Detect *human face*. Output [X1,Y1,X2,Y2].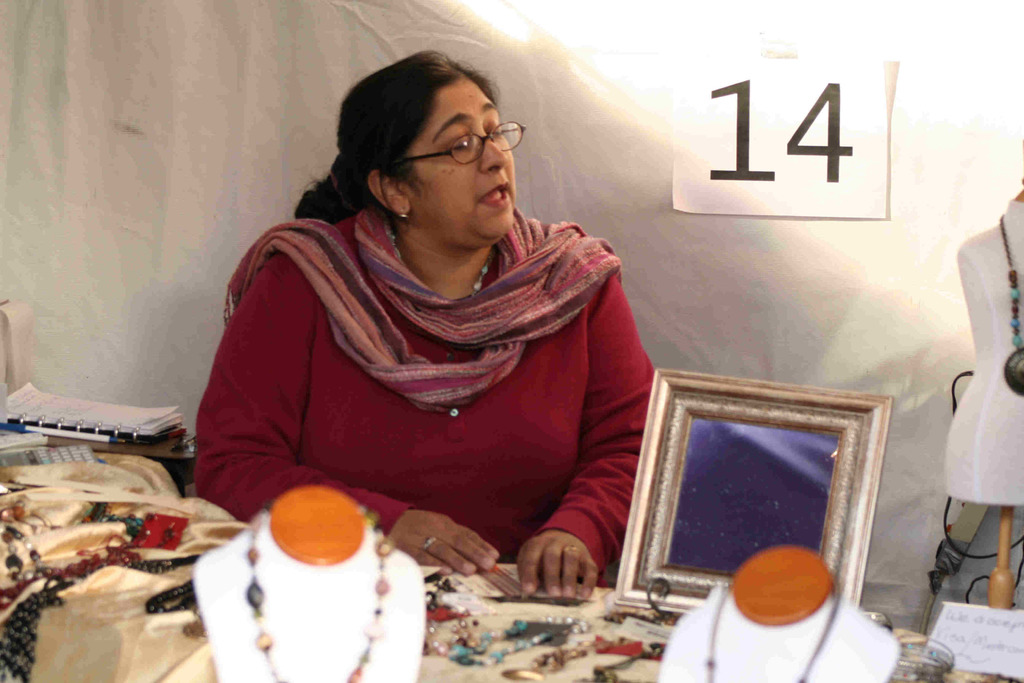
[401,79,515,250].
